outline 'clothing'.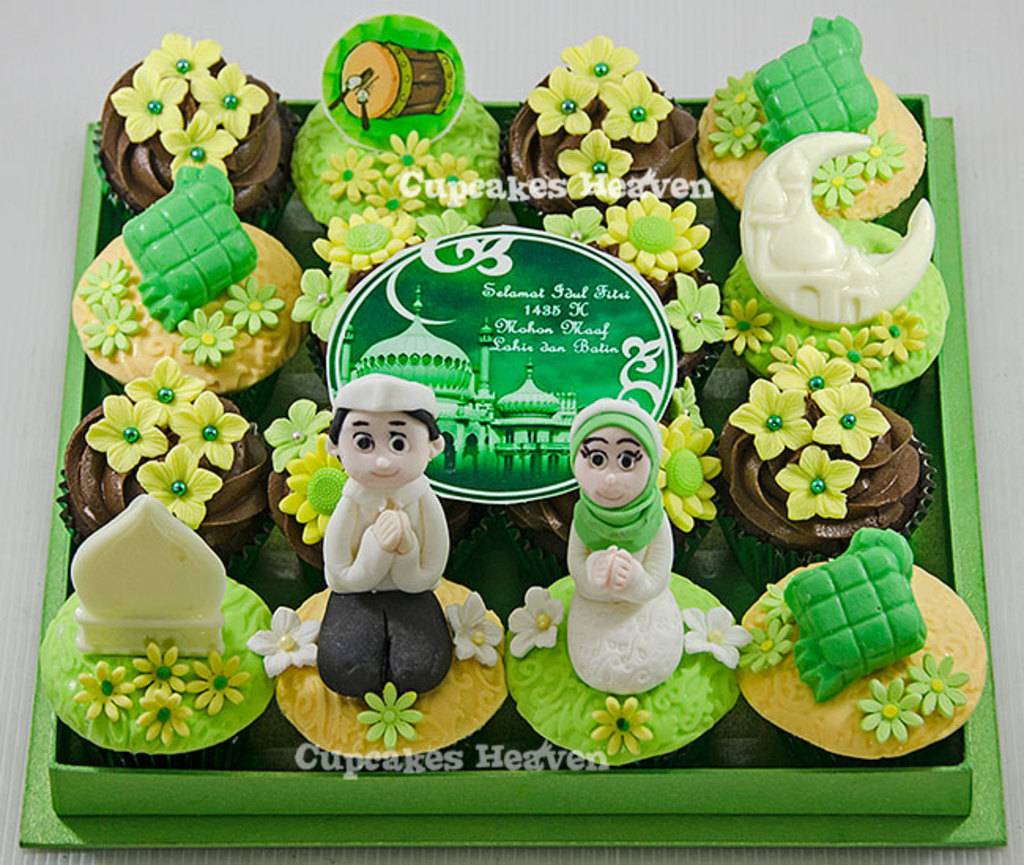
Outline: [567,507,685,692].
